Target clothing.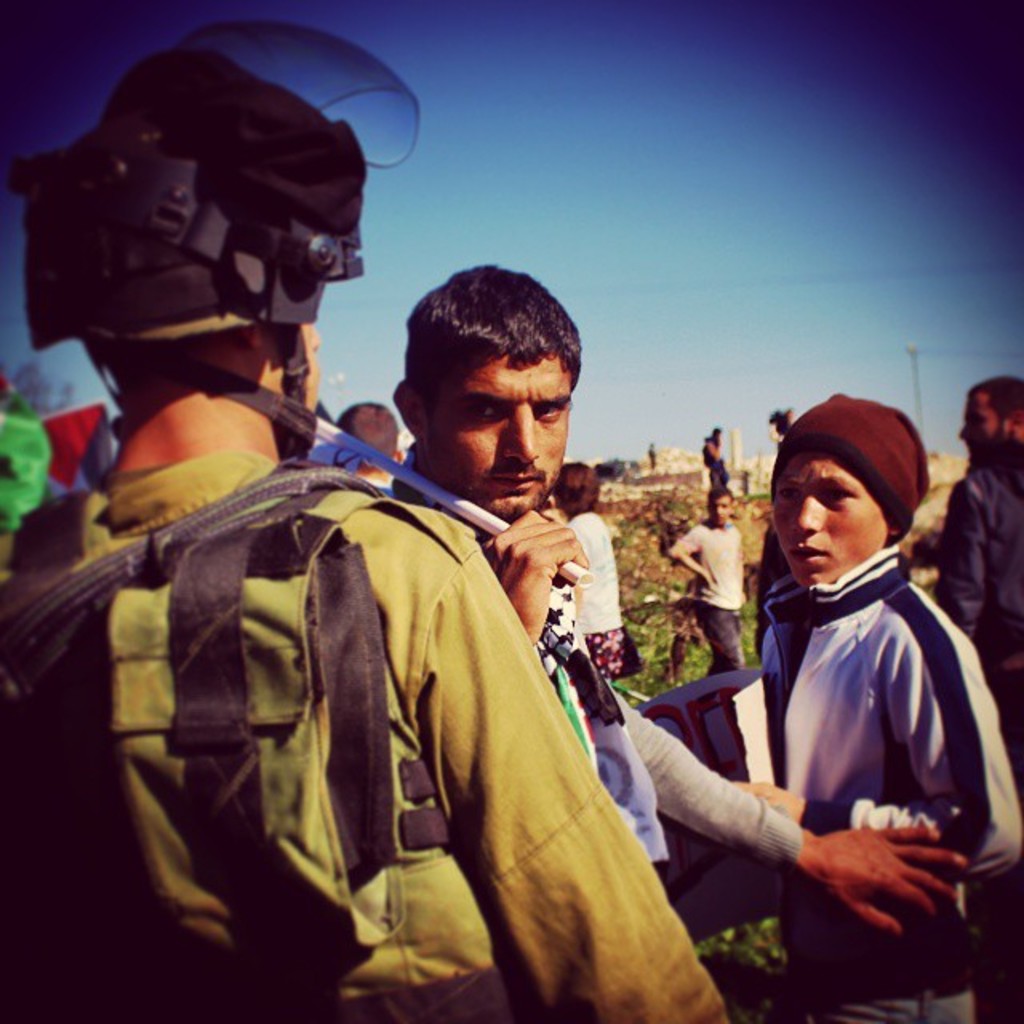
Target region: x1=693 y1=491 x2=995 y2=1002.
